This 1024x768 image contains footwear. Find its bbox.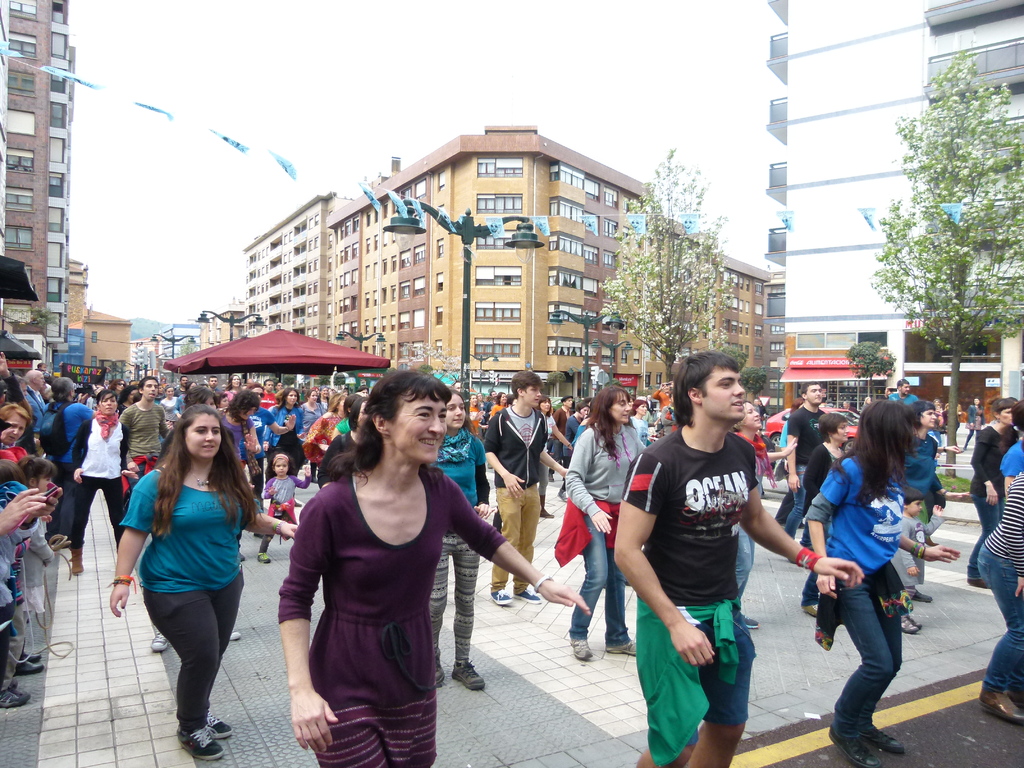
803:603:821:620.
